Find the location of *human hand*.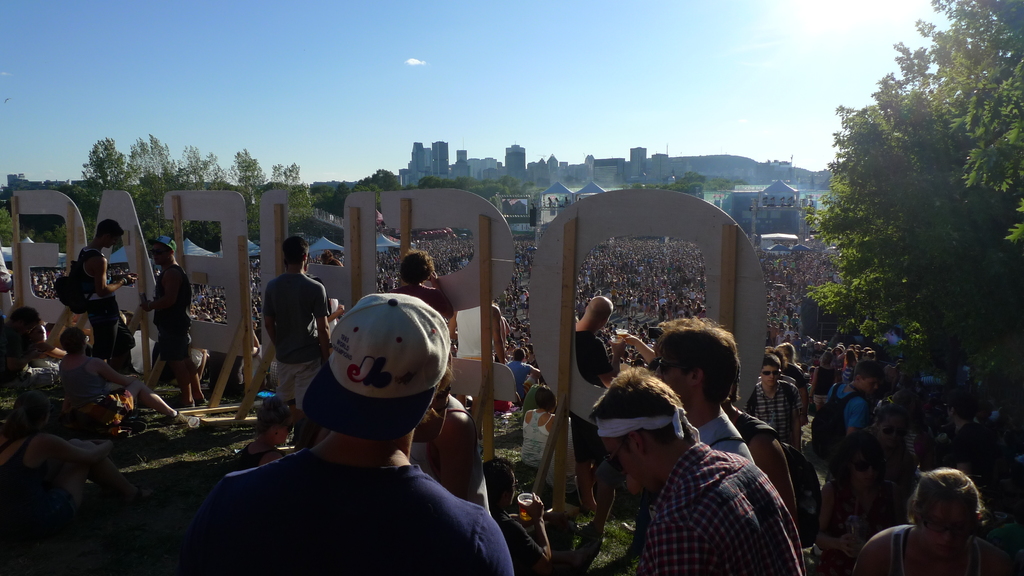
Location: [x1=625, y1=334, x2=636, y2=349].
